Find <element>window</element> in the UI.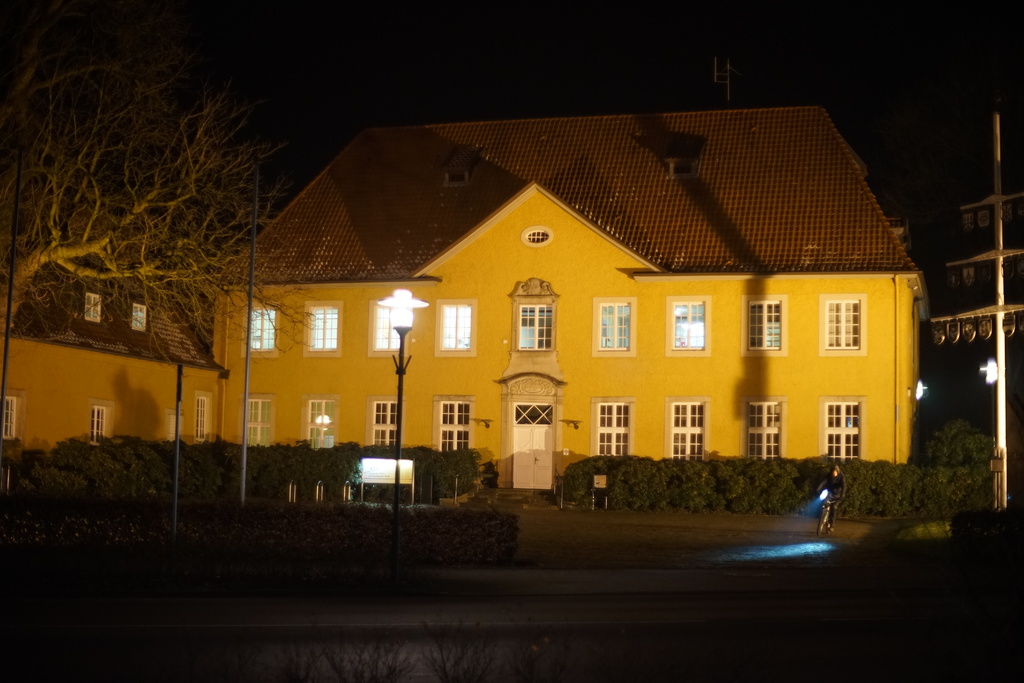
UI element at box(310, 306, 338, 352).
